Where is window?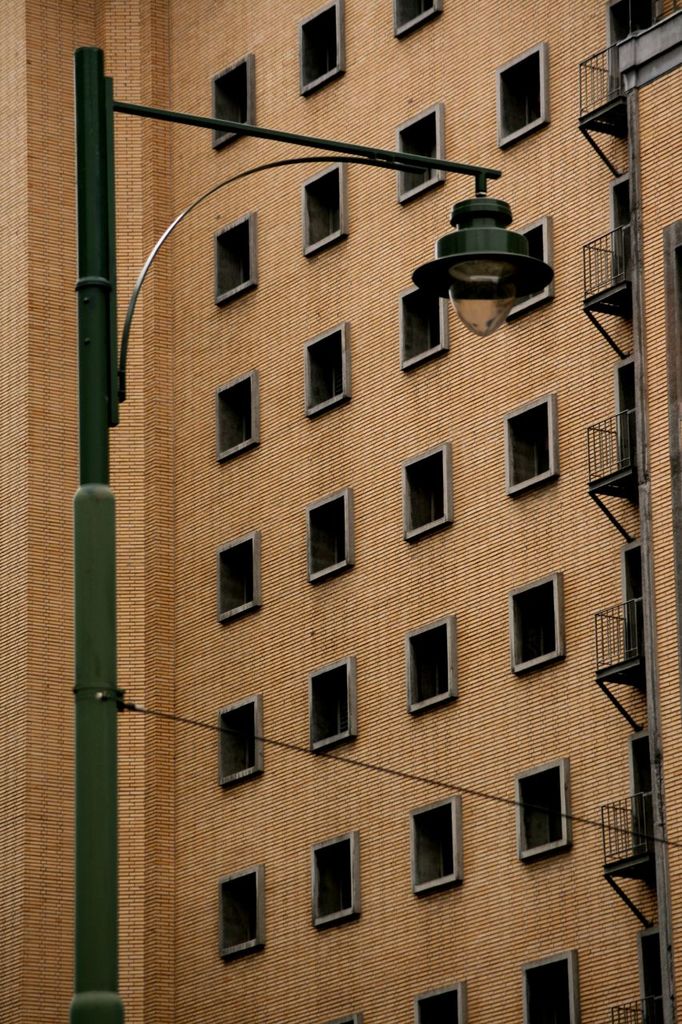
detection(215, 869, 266, 966).
